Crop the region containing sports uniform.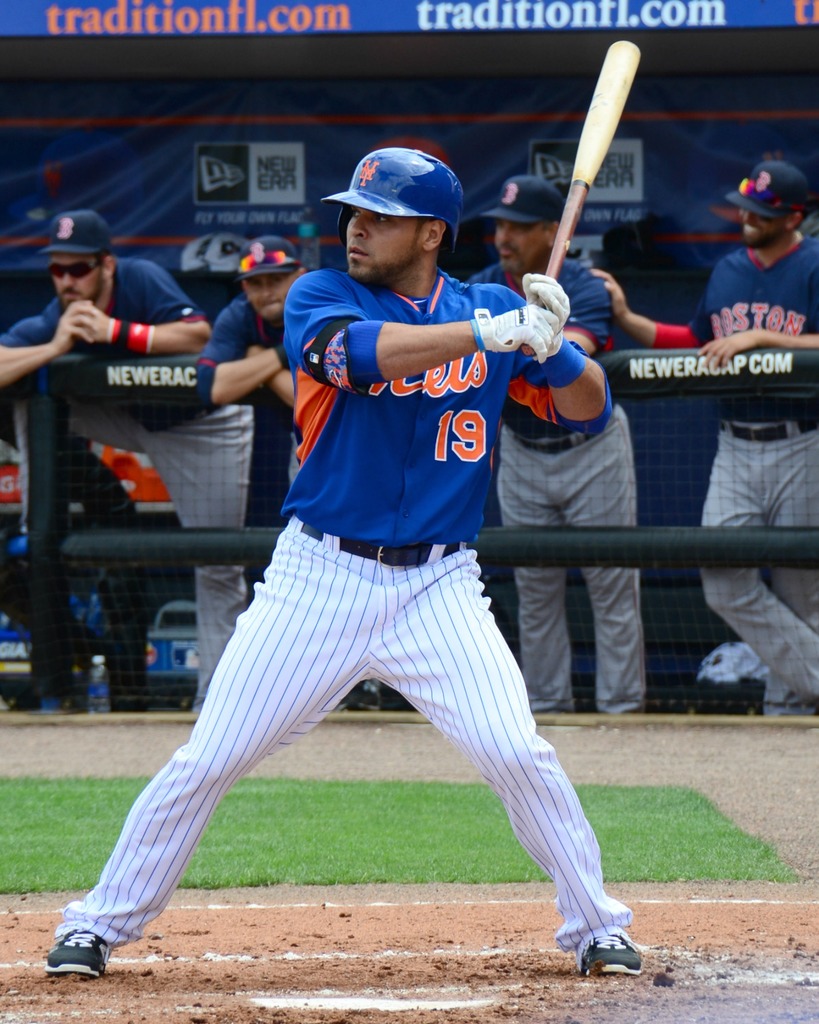
Crop region: {"left": 692, "top": 166, "right": 818, "bottom": 717}.
